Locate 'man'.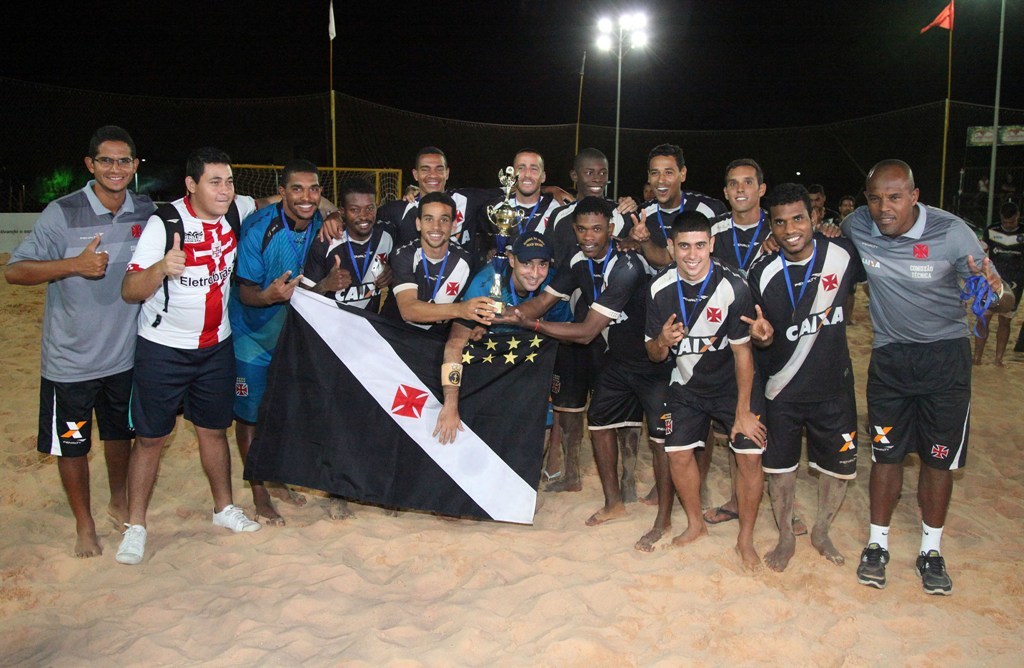
Bounding box: <bbox>738, 182, 874, 568</bbox>.
